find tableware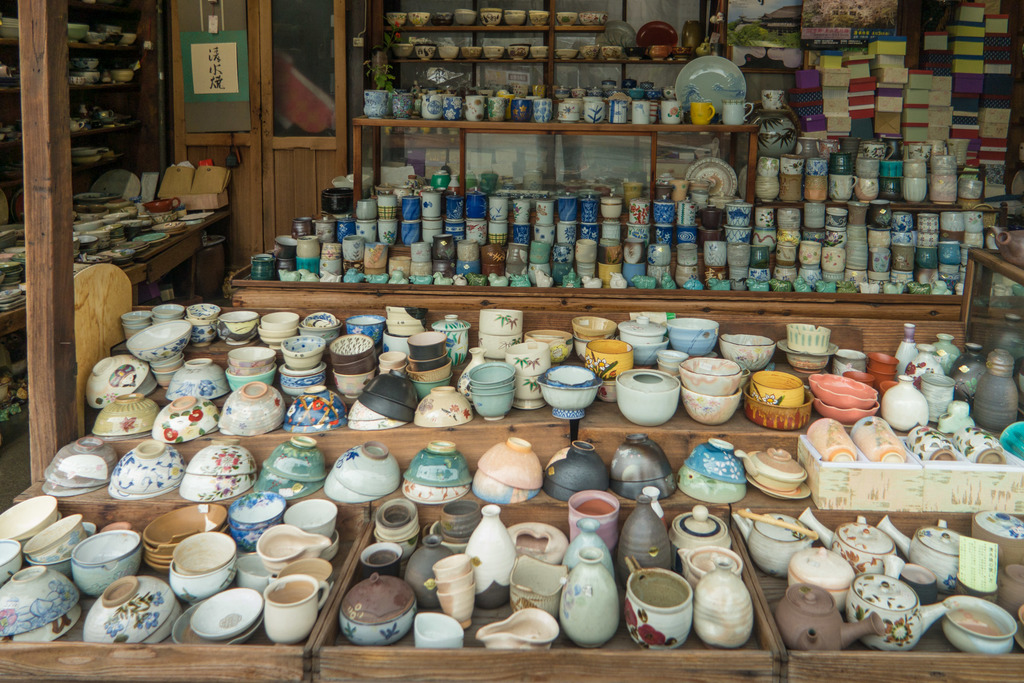
362/85/385/120
